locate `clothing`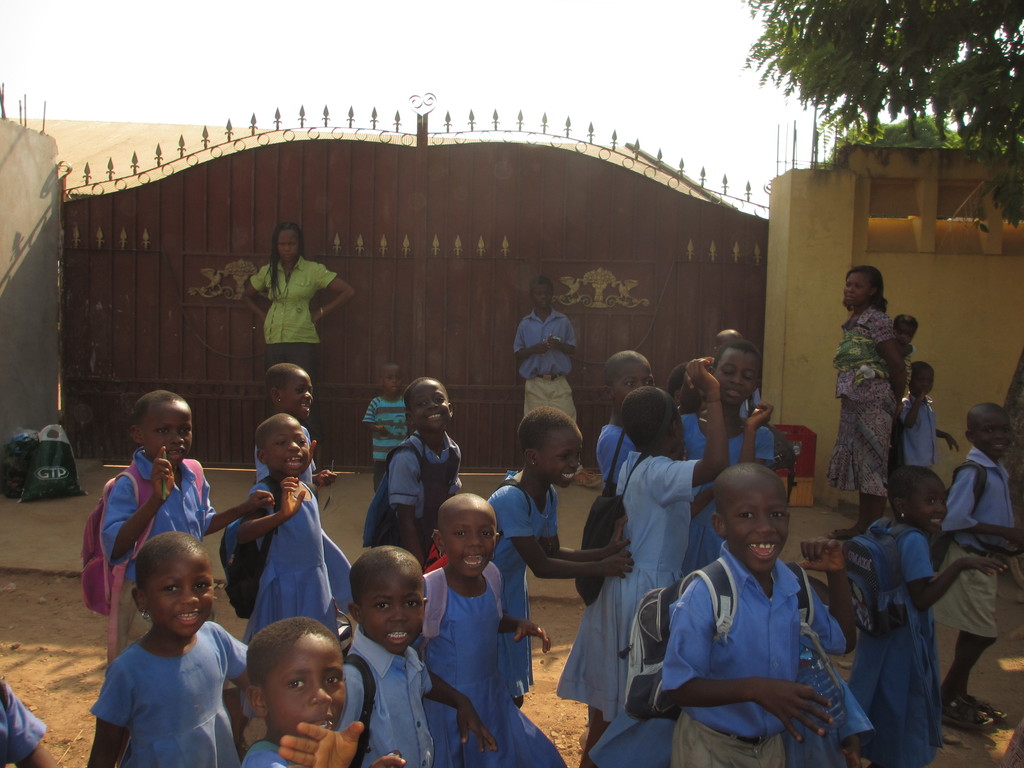
(678, 406, 765, 479)
